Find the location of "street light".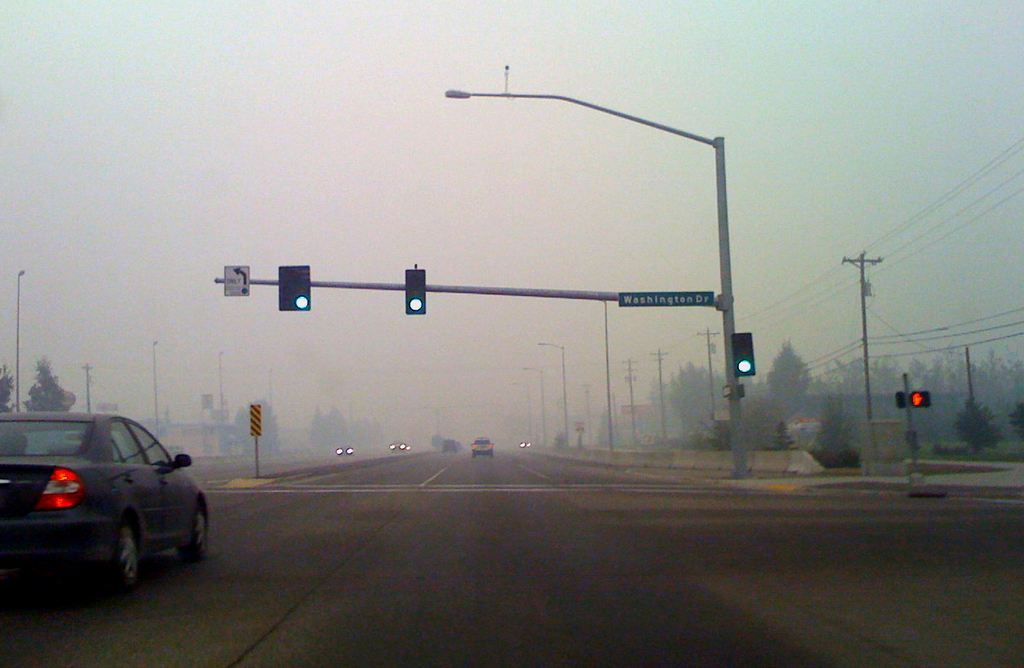
Location: region(149, 341, 160, 428).
